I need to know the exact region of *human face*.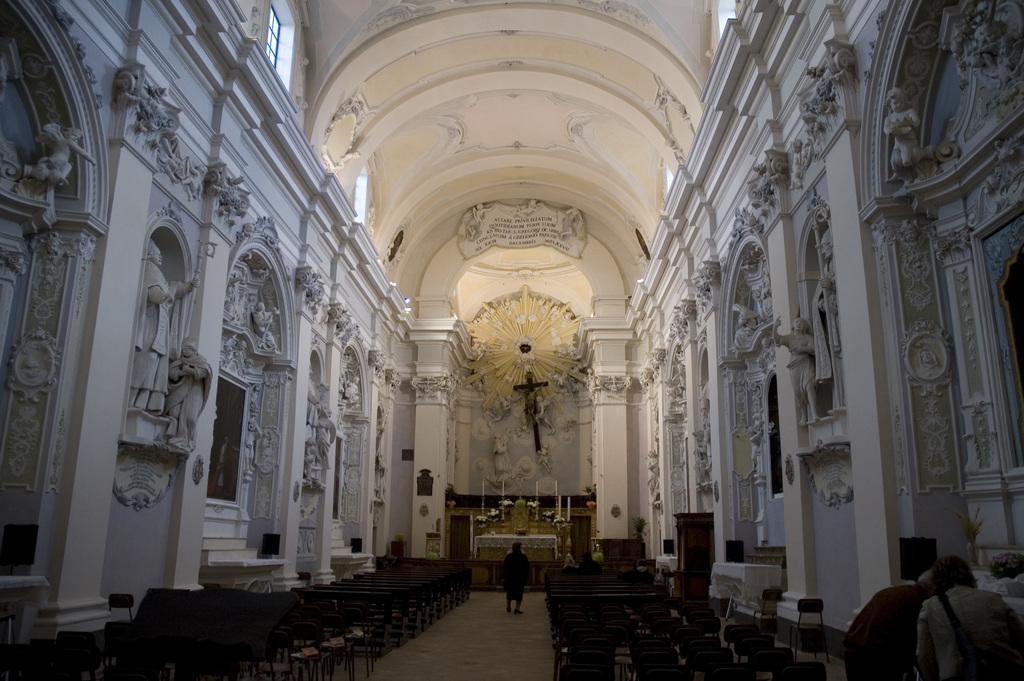
Region: box=[182, 346, 193, 356].
